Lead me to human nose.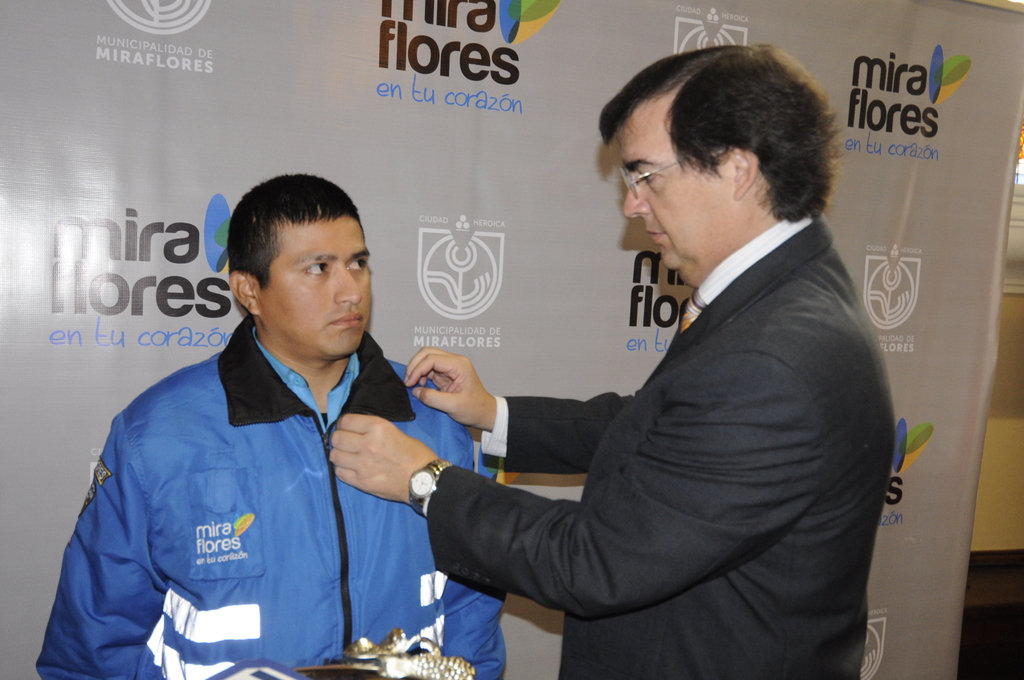
Lead to box(620, 172, 650, 219).
